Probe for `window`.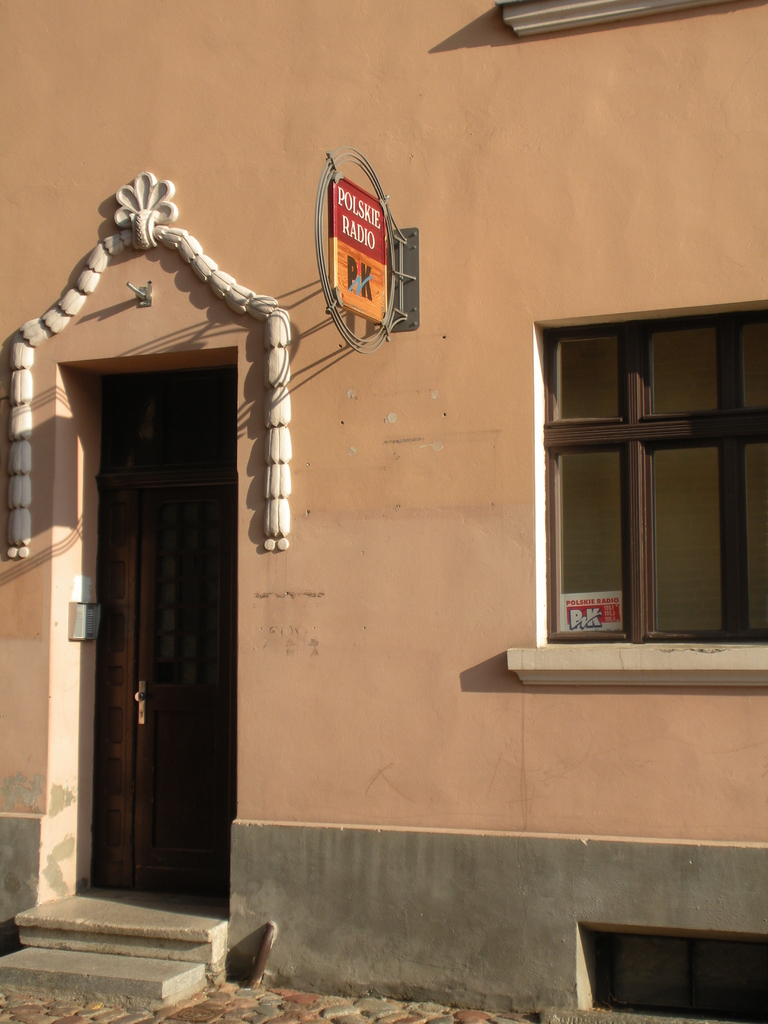
Probe result: [left=534, top=308, right=767, bottom=648].
